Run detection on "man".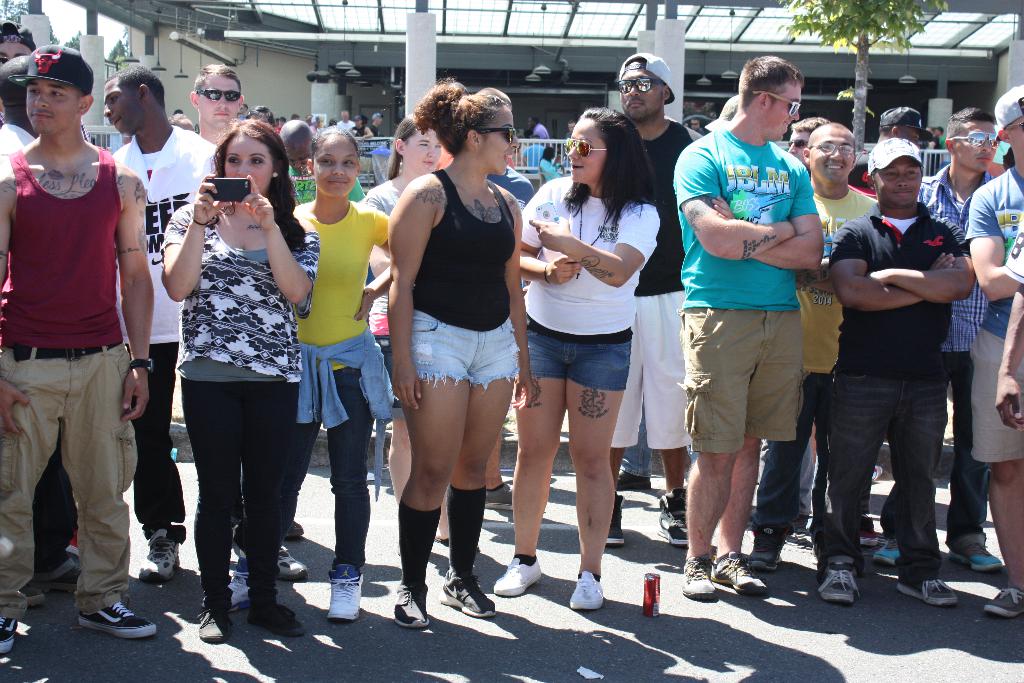
Result: l=742, t=118, r=882, b=575.
